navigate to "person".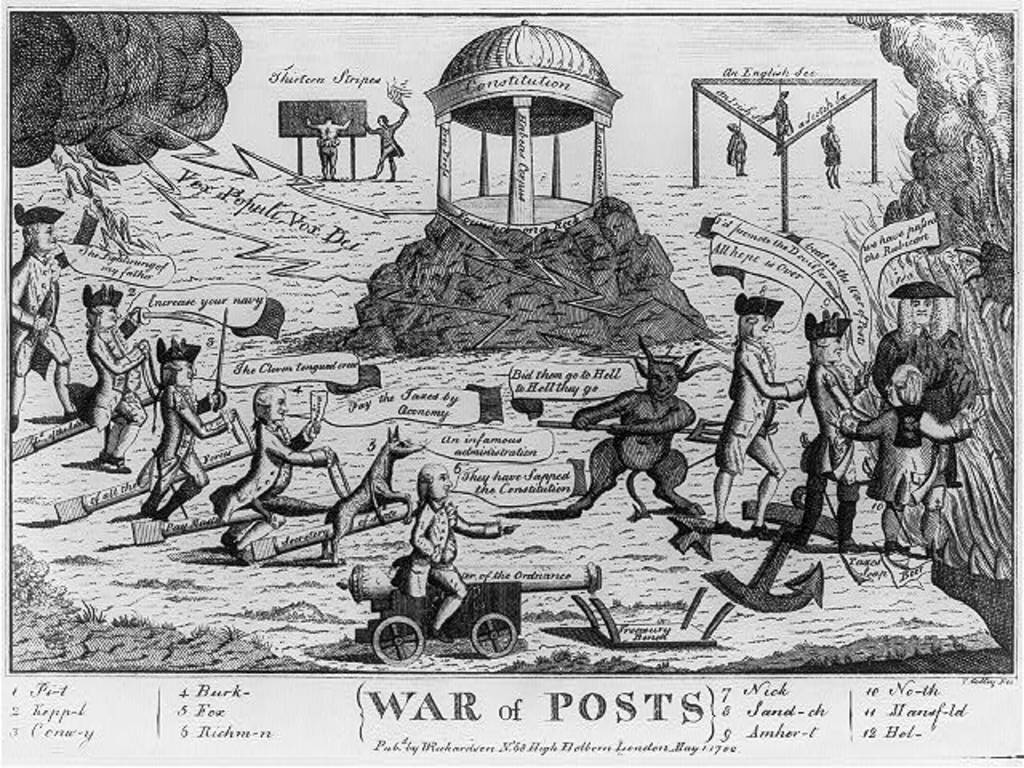
Navigation target: rect(710, 288, 814, 536).
